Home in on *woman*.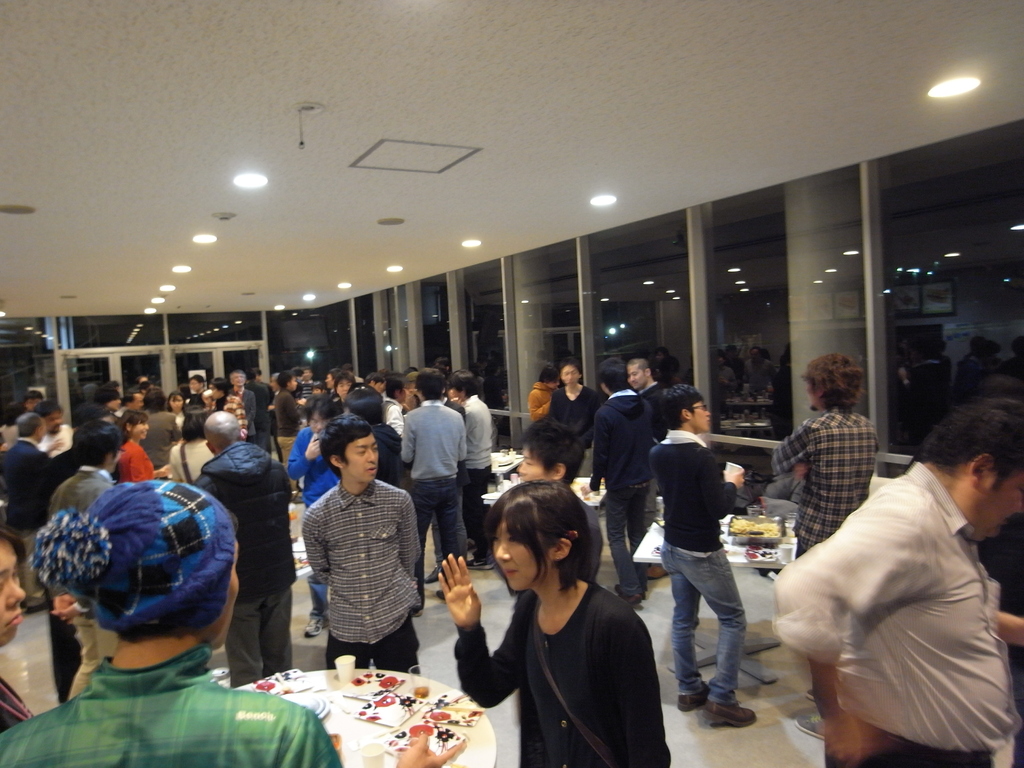
Homed in at detection(120, 415, 180, 483).
